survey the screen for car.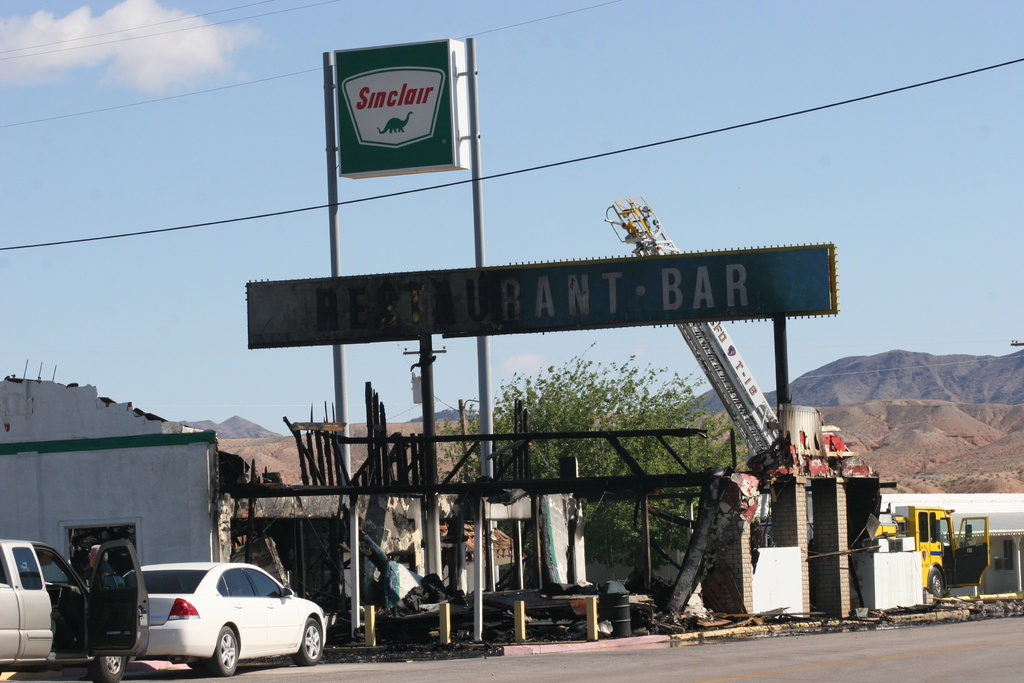
Survey found: rect(0, 537, 152, 682).
